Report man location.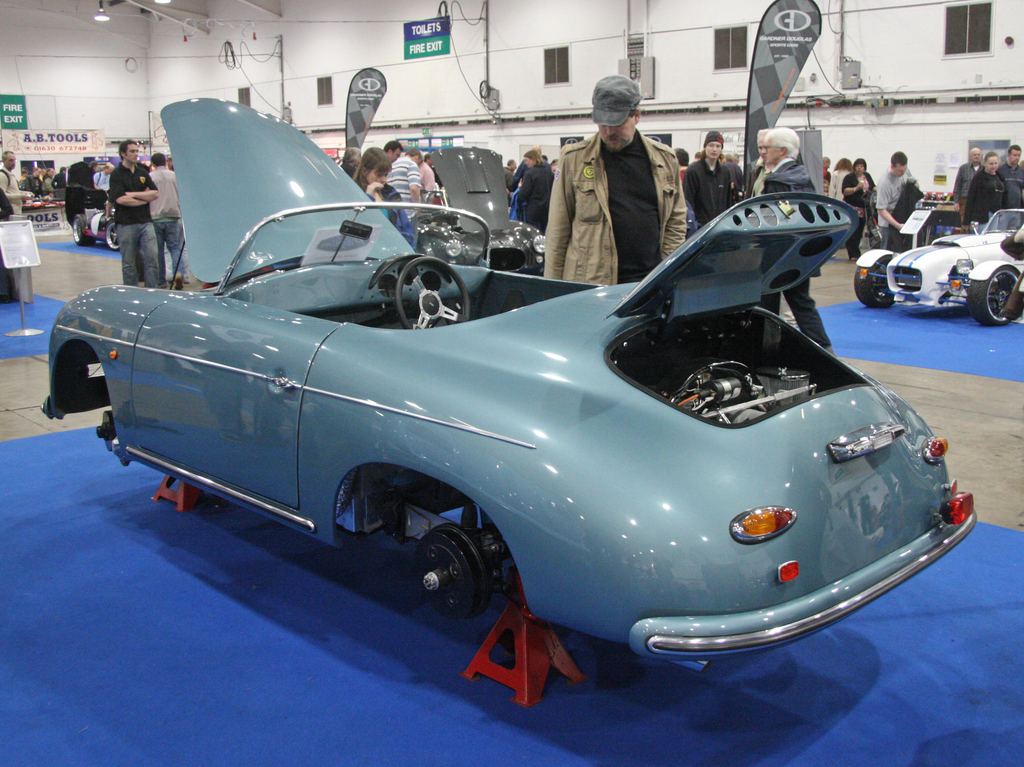
Report: bbox(529, 99, 691, 271).
